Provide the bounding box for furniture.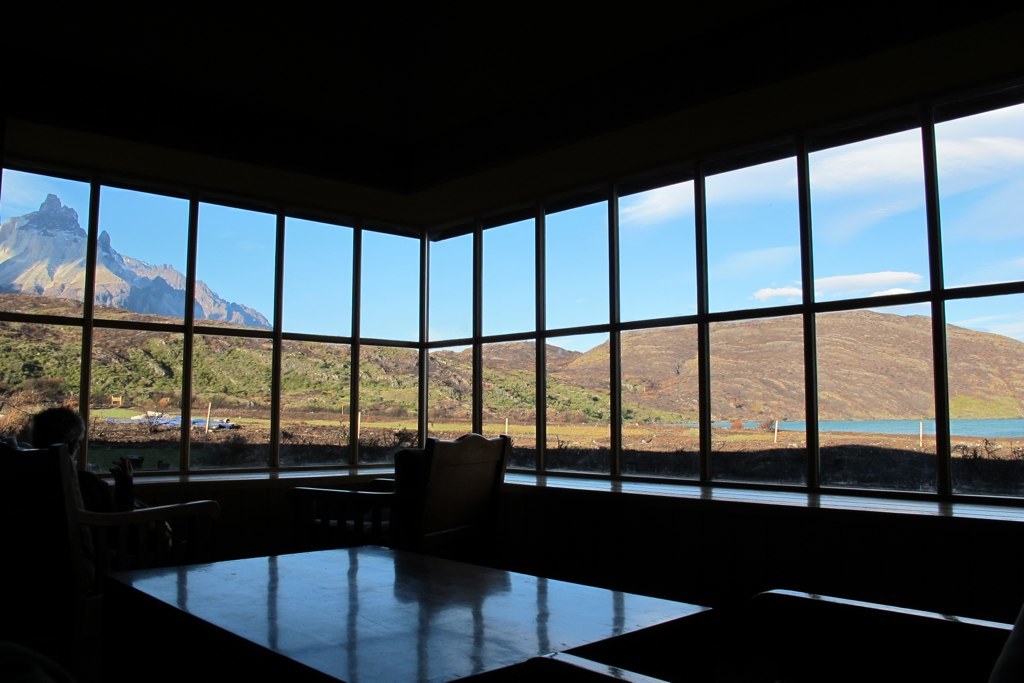
<bbox>0, 440, 143, 596</bbox>.
